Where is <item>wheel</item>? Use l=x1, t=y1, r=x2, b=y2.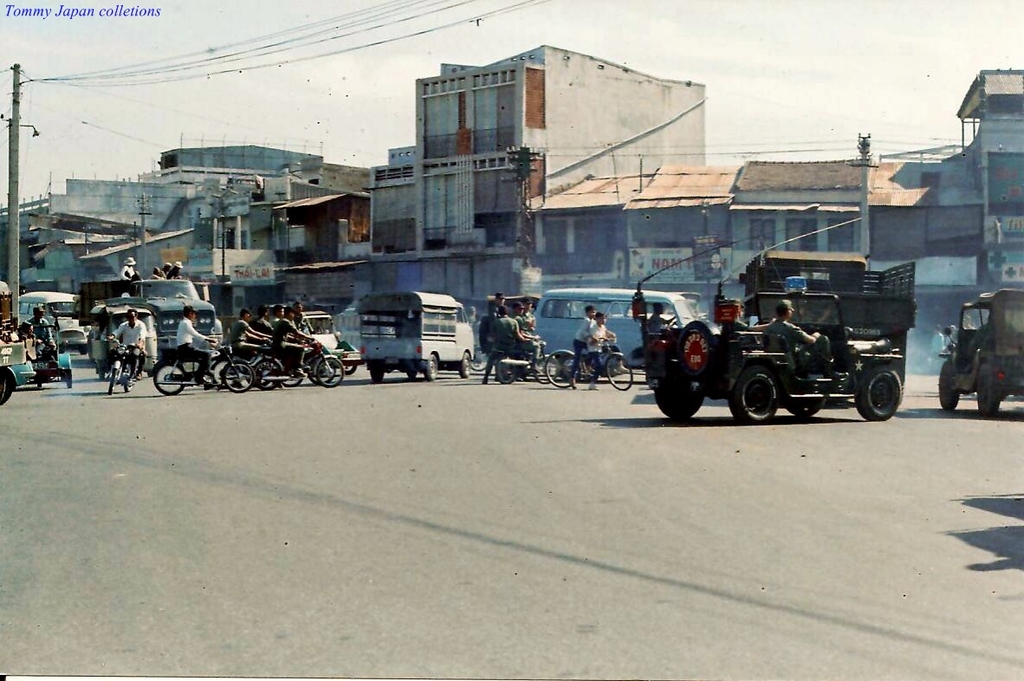
l=127, t=374, r=133, b=392.
